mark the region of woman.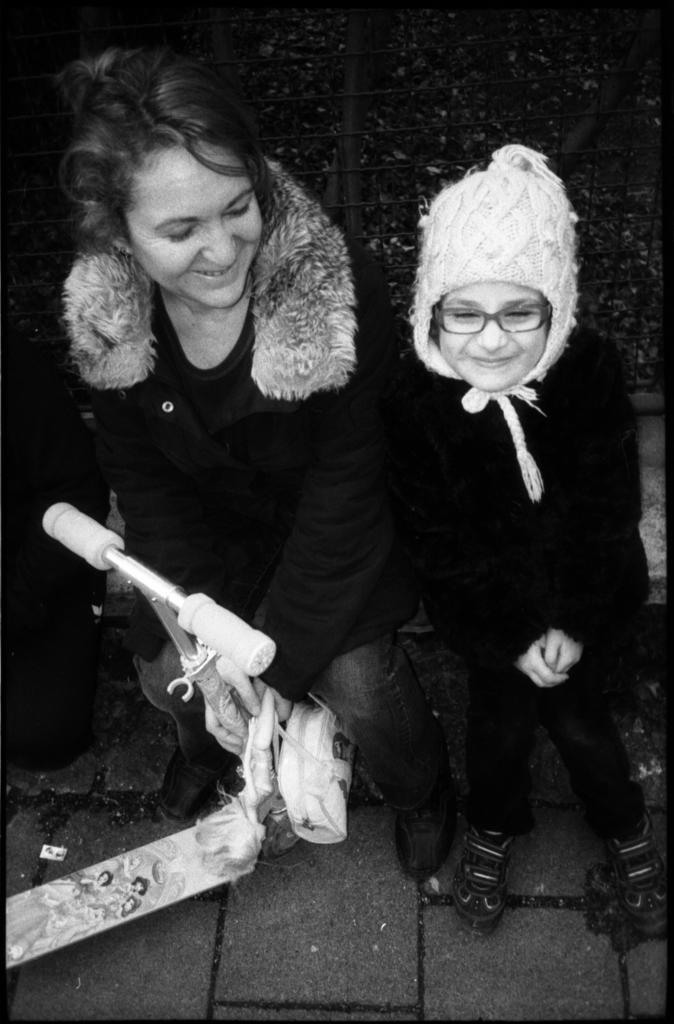
Region: pyautogui.locateOnScreen(54, 46, 466, 891).
